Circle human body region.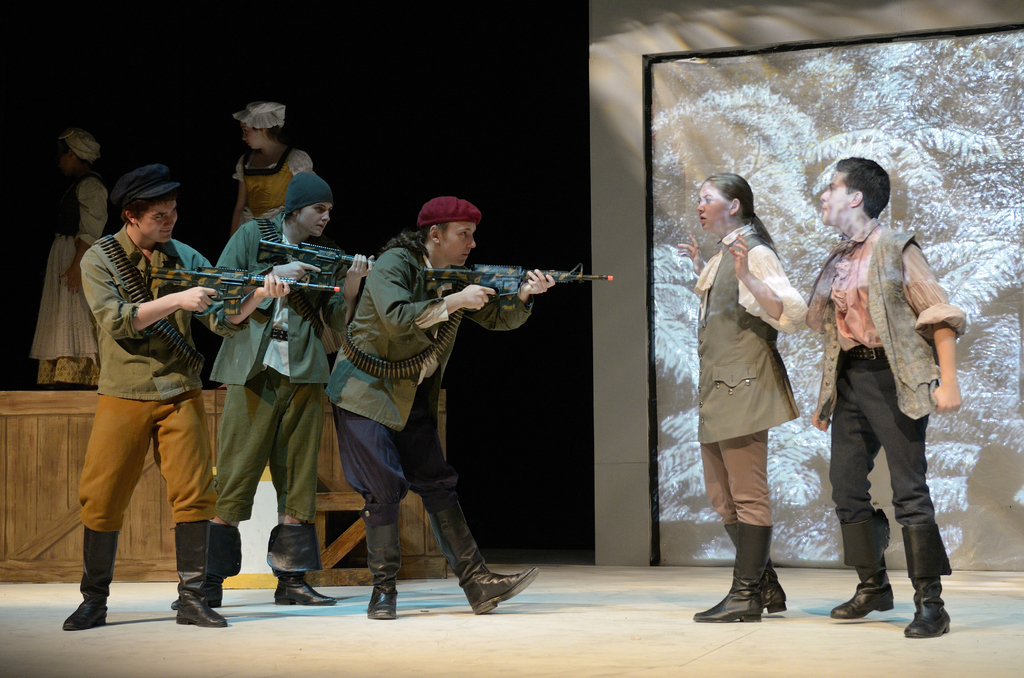
Region: <box>35,172,112,378</box>.
